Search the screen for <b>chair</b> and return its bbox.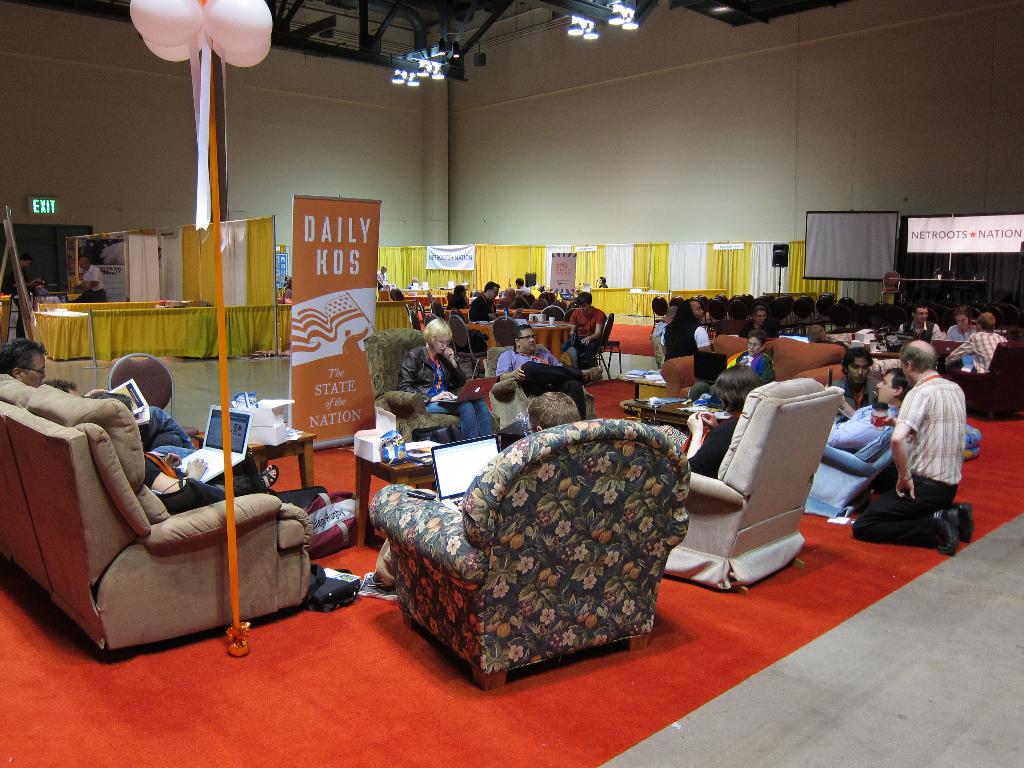
Found: (6,360,298,669).
